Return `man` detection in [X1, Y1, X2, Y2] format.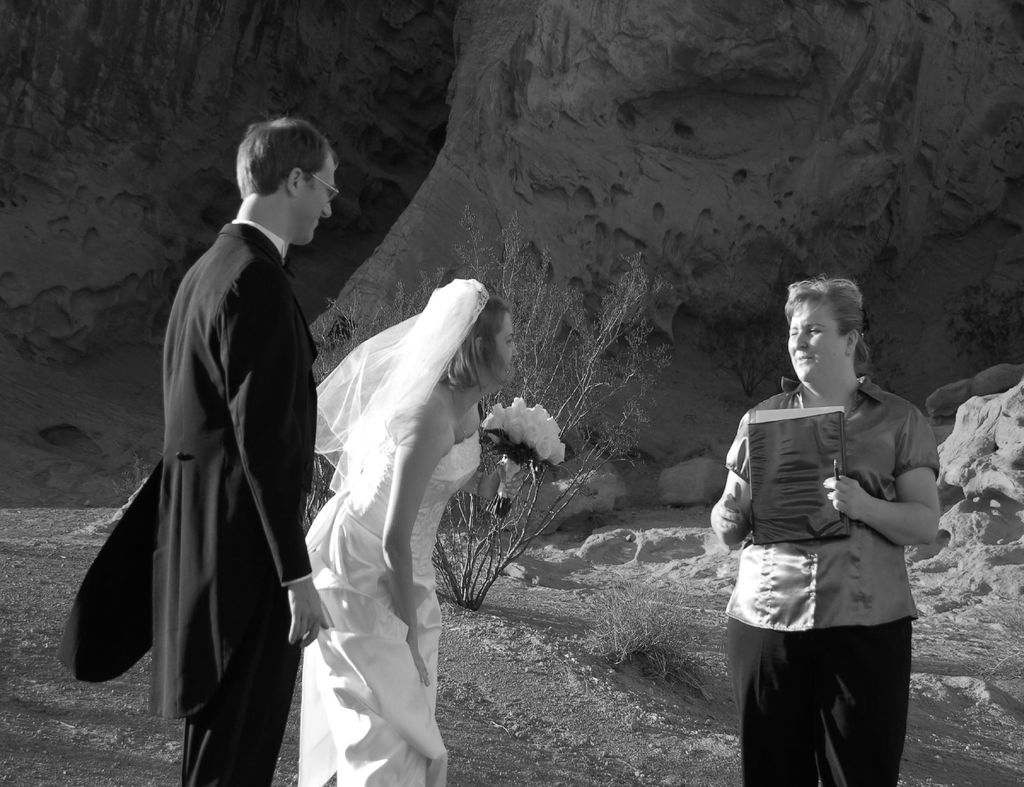
[90, 108, 364, 768].
